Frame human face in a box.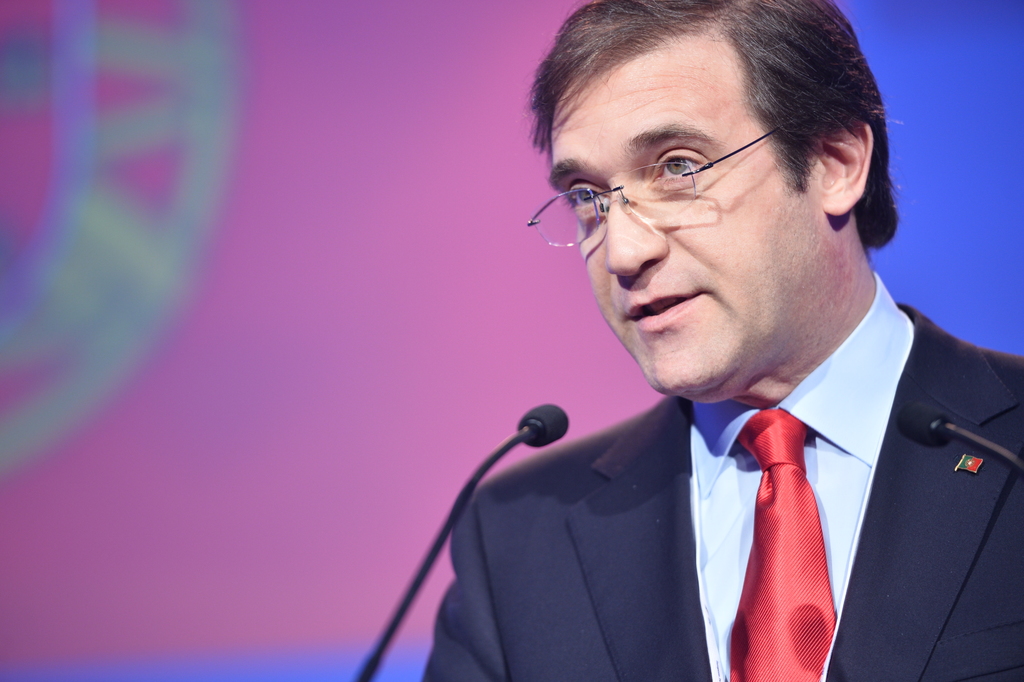
bbox(549, 32, 821, 392).
